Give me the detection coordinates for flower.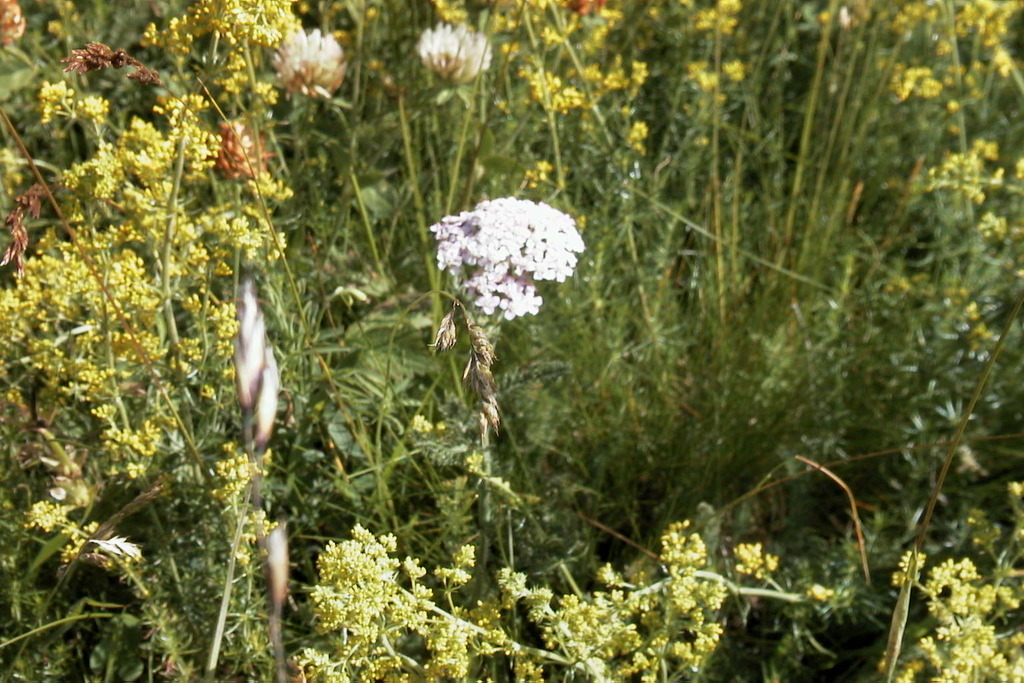
rect(417, 17, 494, 80).
